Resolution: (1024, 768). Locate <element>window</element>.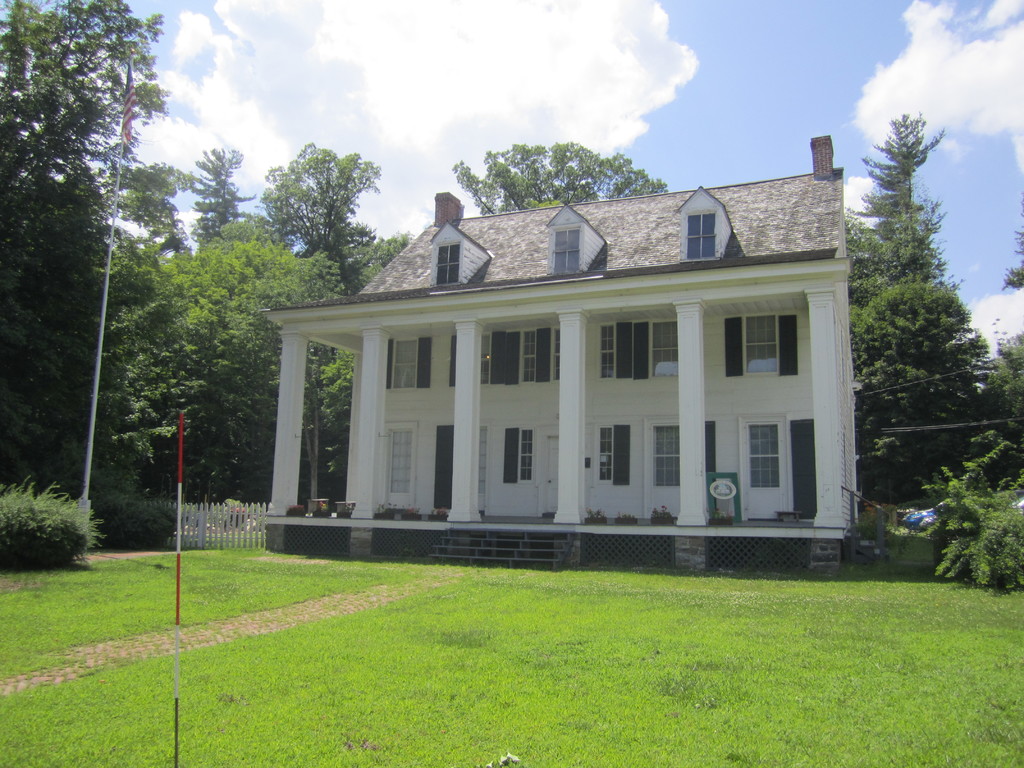
<region>651, 419, 681, 488</region>.
